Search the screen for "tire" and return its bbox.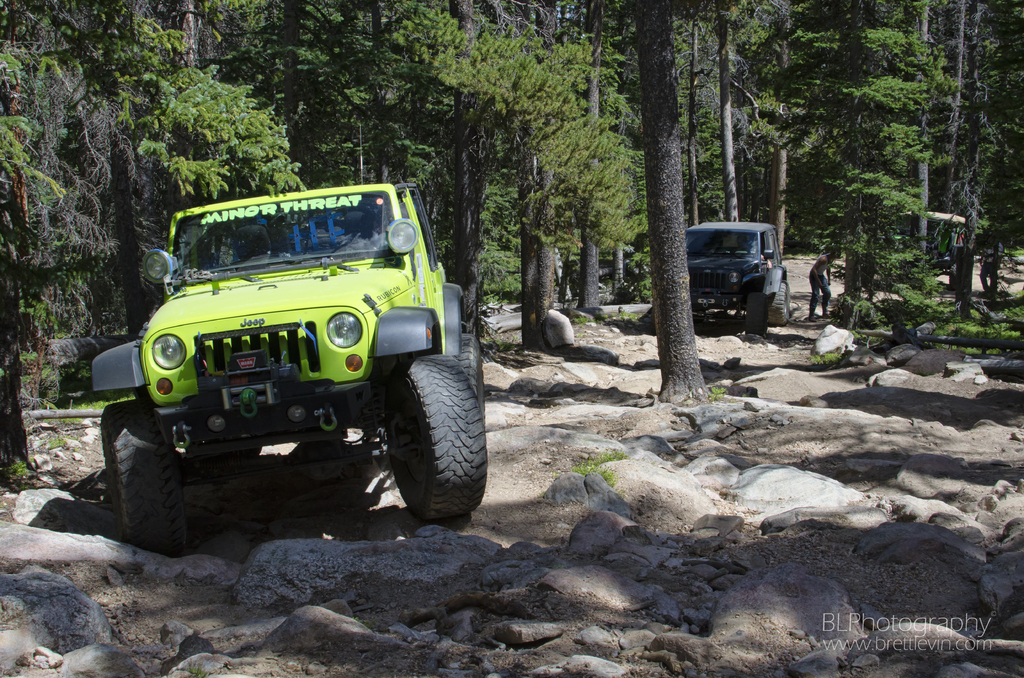
Found: l=357, t=351, r=479, b=529.
